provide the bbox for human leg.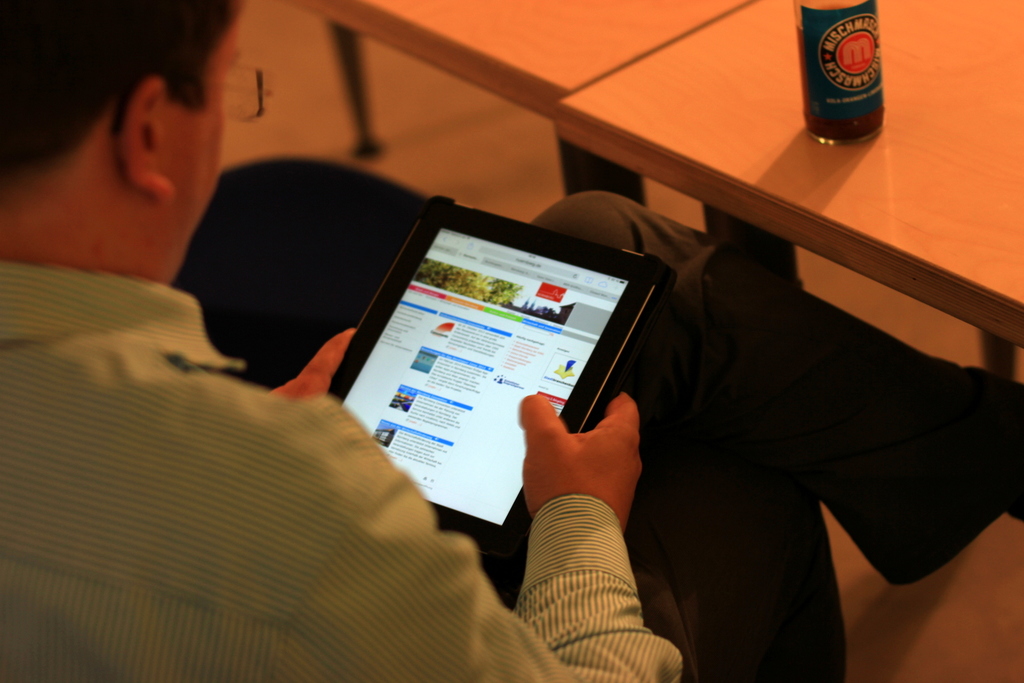
pyautogui.locateOnScreen(433, 189, 1023, 608).
